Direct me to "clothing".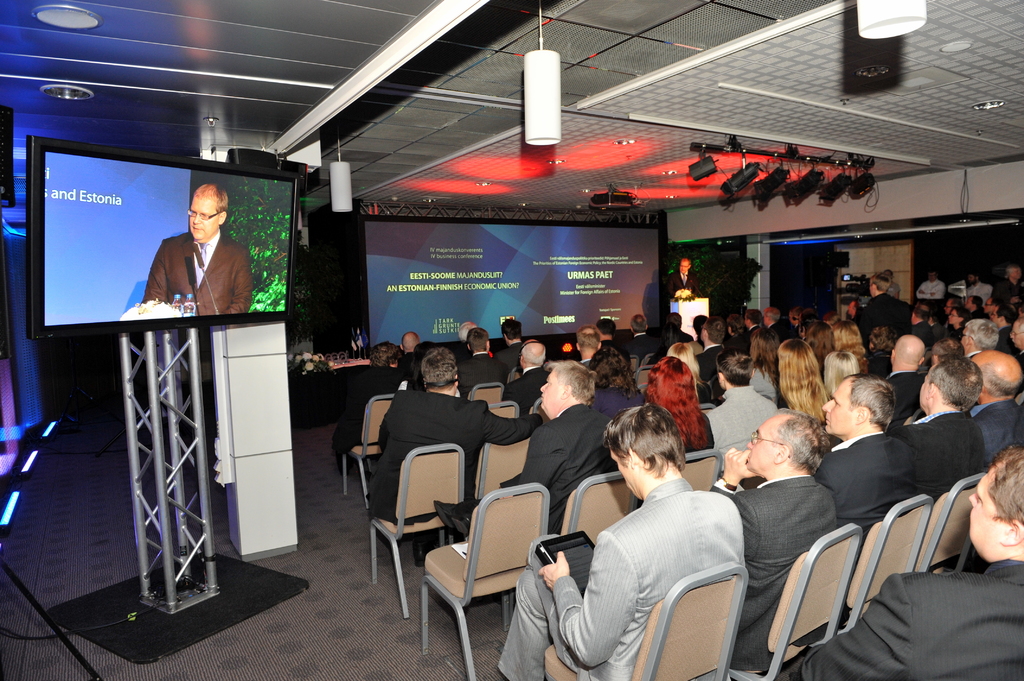
Direction: 881 364 927 422.
